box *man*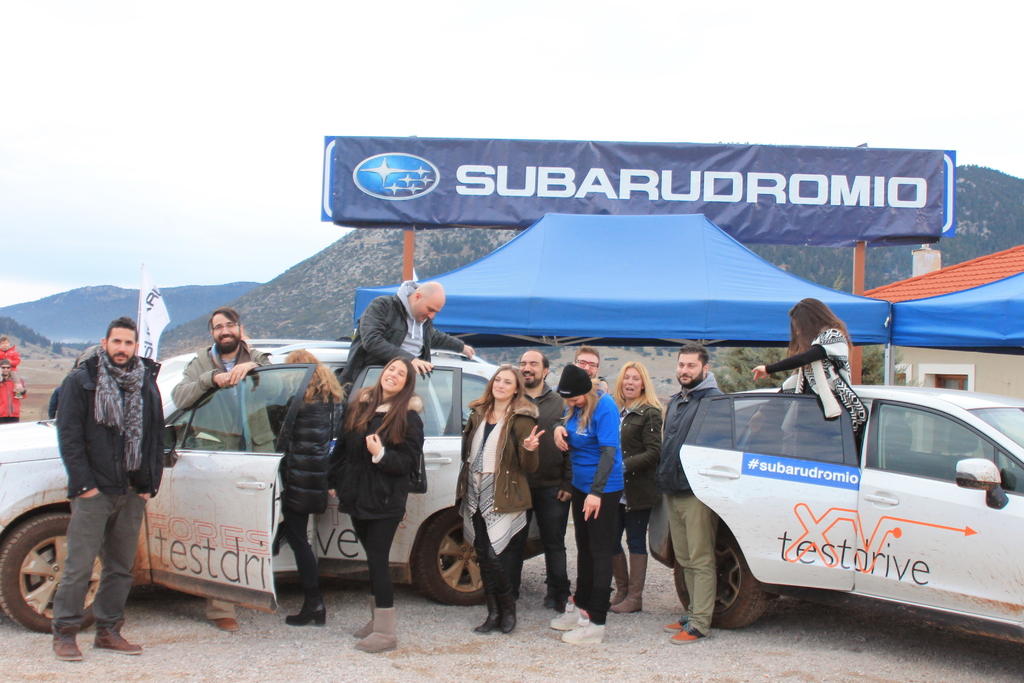
(31,305,172,652)
